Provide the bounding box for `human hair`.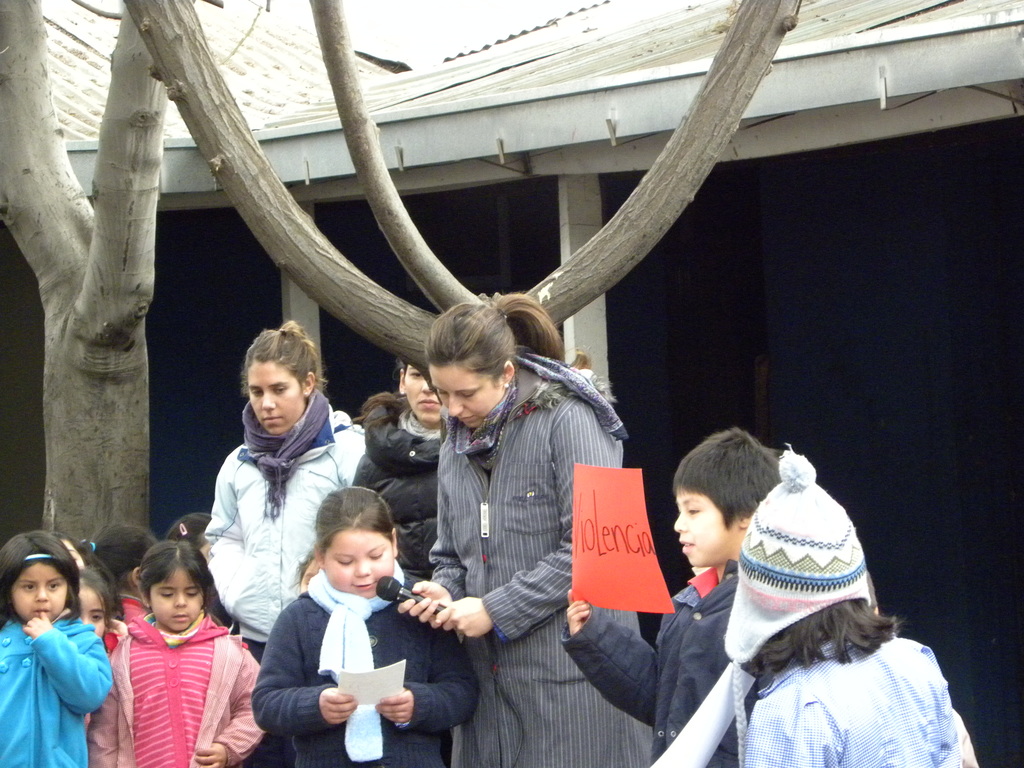
detection(78, 514, 159, 590).
